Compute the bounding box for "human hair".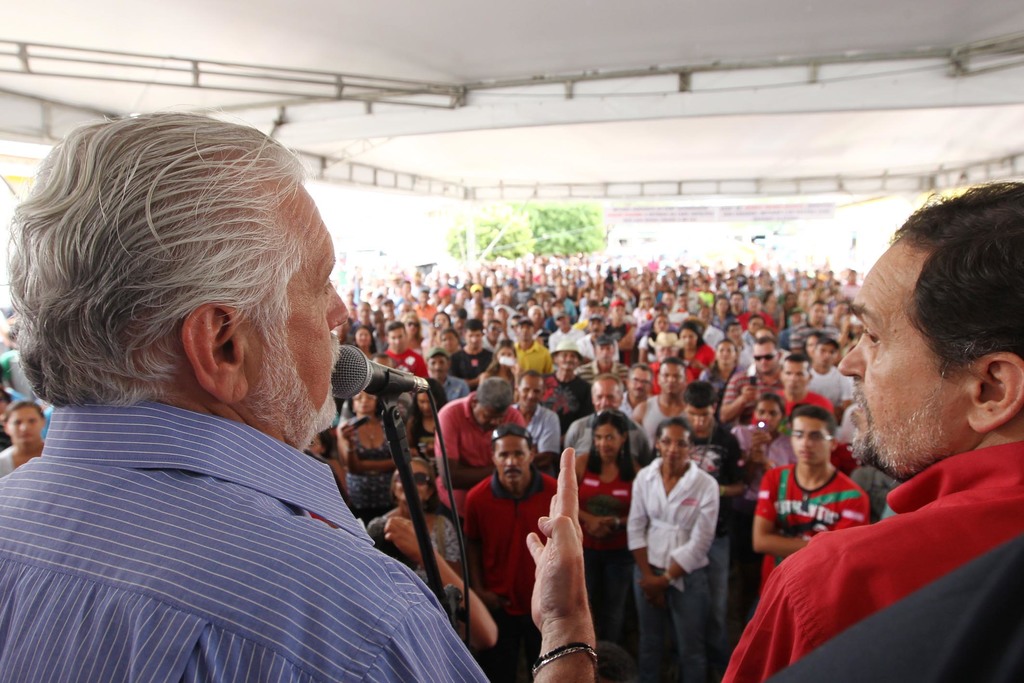
{"x1": 717, "y1": 295, "x2": 736, "y2": 322}.
